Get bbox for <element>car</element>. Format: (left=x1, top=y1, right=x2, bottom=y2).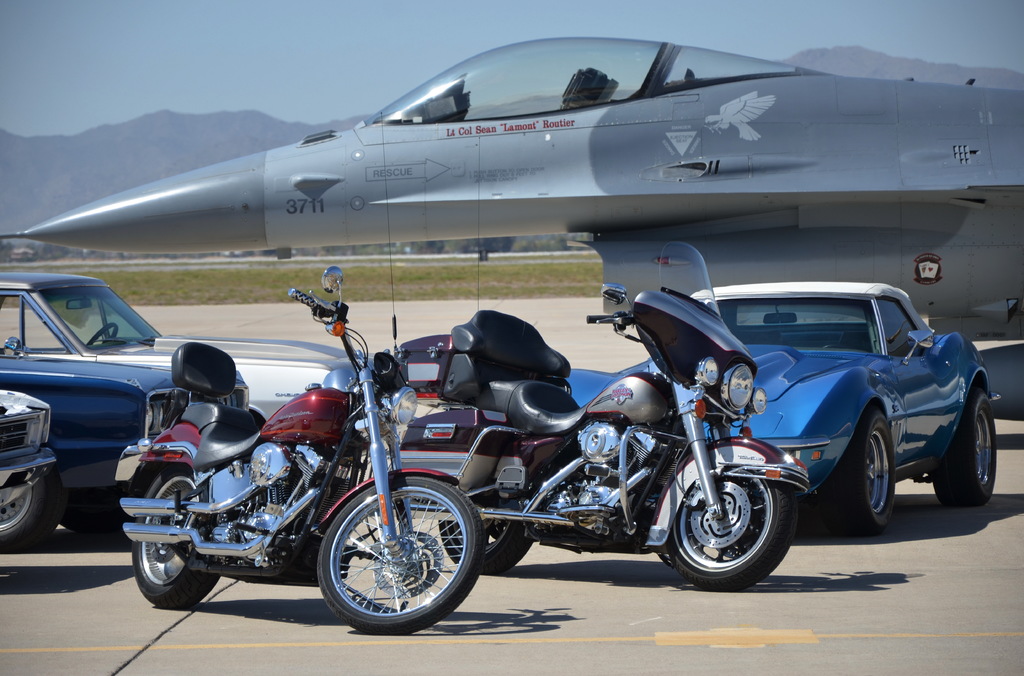
(left=0, top=389, right=52, bottom=533).
